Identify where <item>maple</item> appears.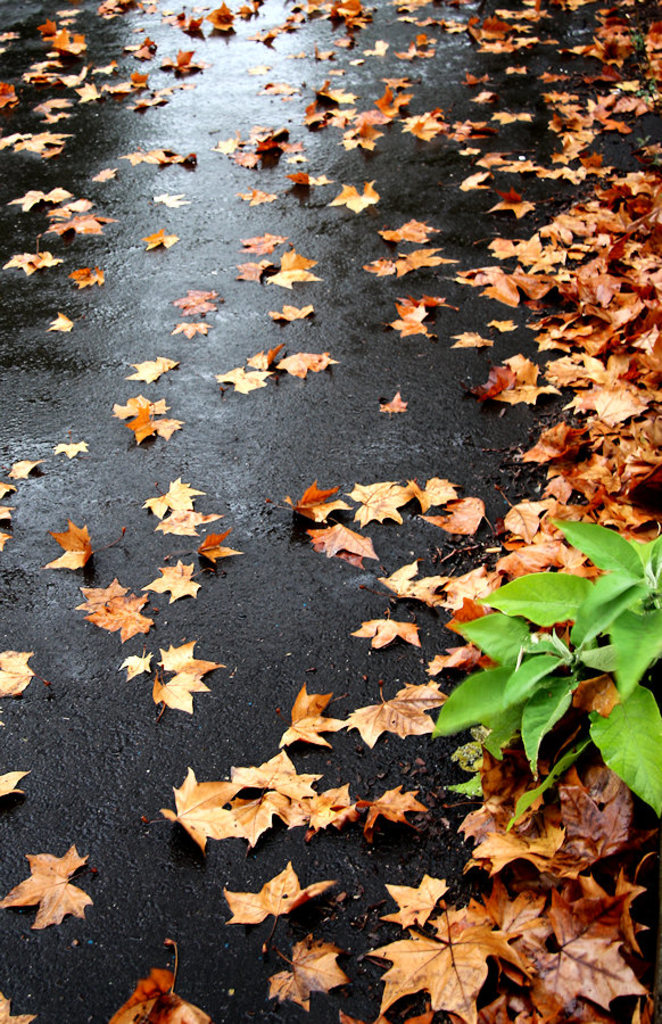
Appears at rect(221, 148, 278, 179).
